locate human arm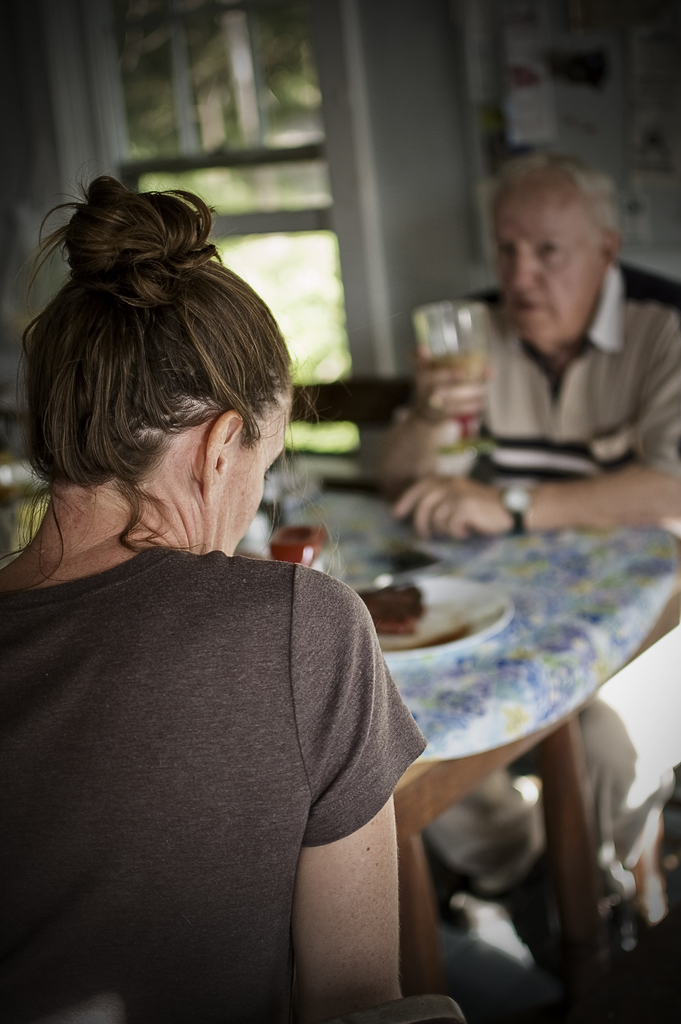
box=[396, 330, 680, 545]
